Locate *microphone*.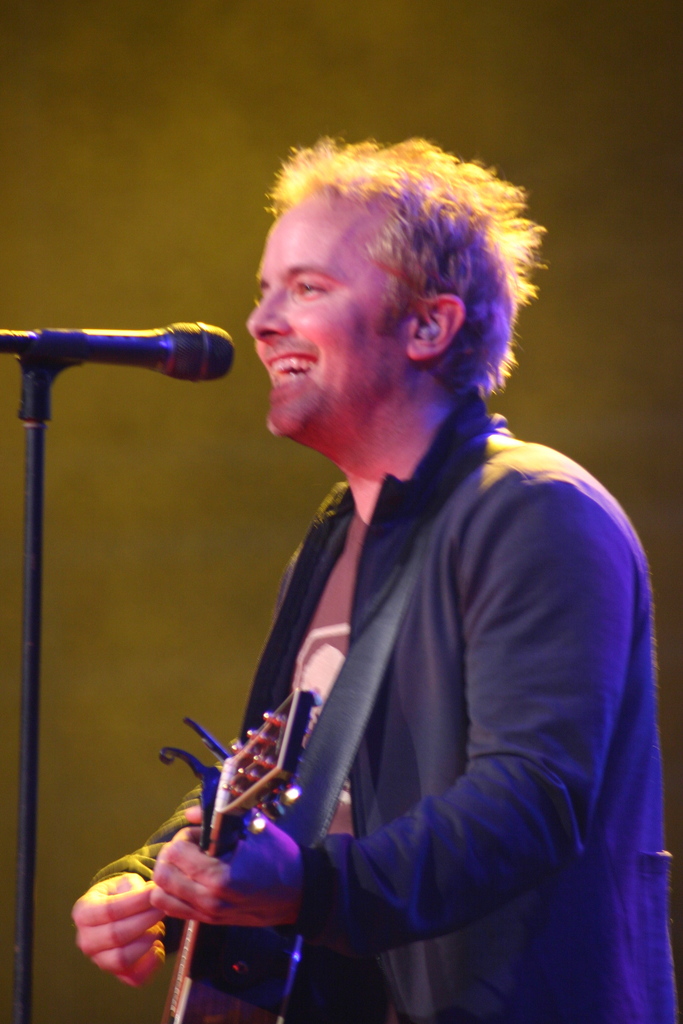
Bounding box: [left=0, top=316, right=236, bottom=384].
